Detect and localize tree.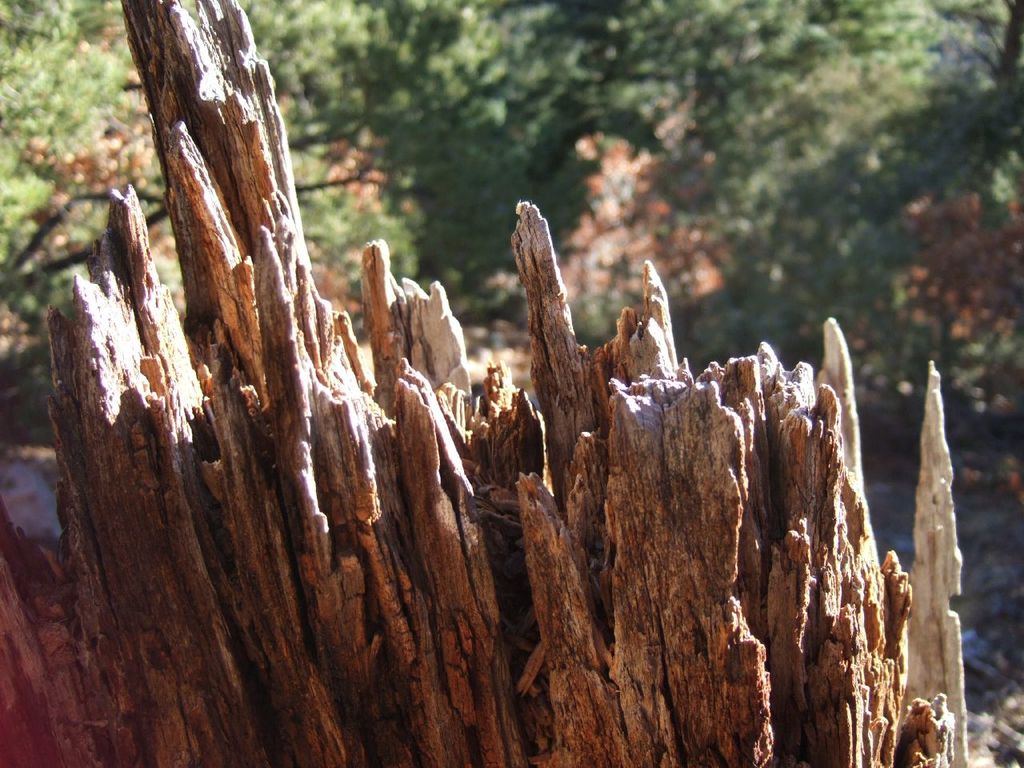
Localized at locate(0, 0, 970, 767).
